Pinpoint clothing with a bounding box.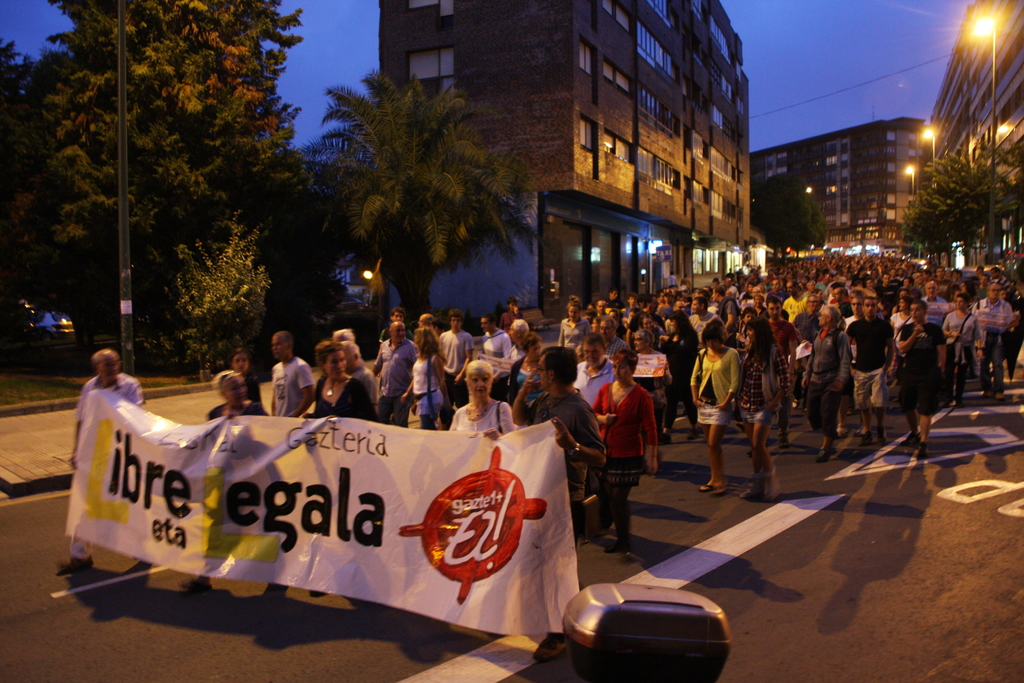
(564,319,585,368).
